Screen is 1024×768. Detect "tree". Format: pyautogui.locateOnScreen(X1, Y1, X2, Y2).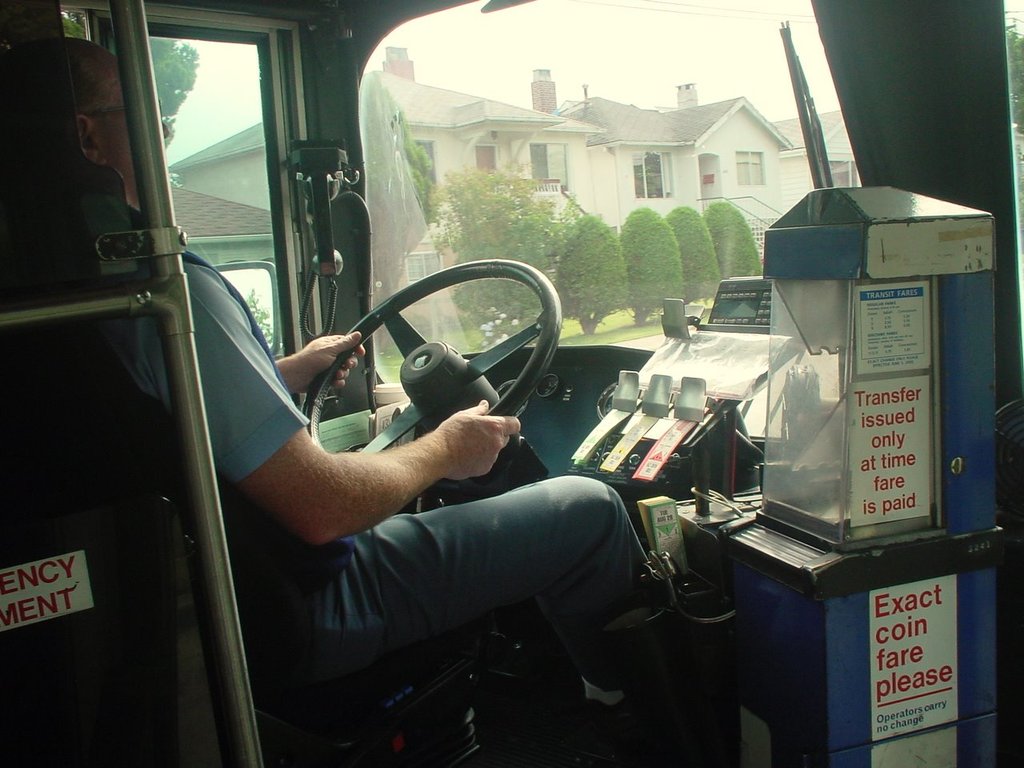
pyautogui.locateOnScreen(617, 203, 681, 325).
